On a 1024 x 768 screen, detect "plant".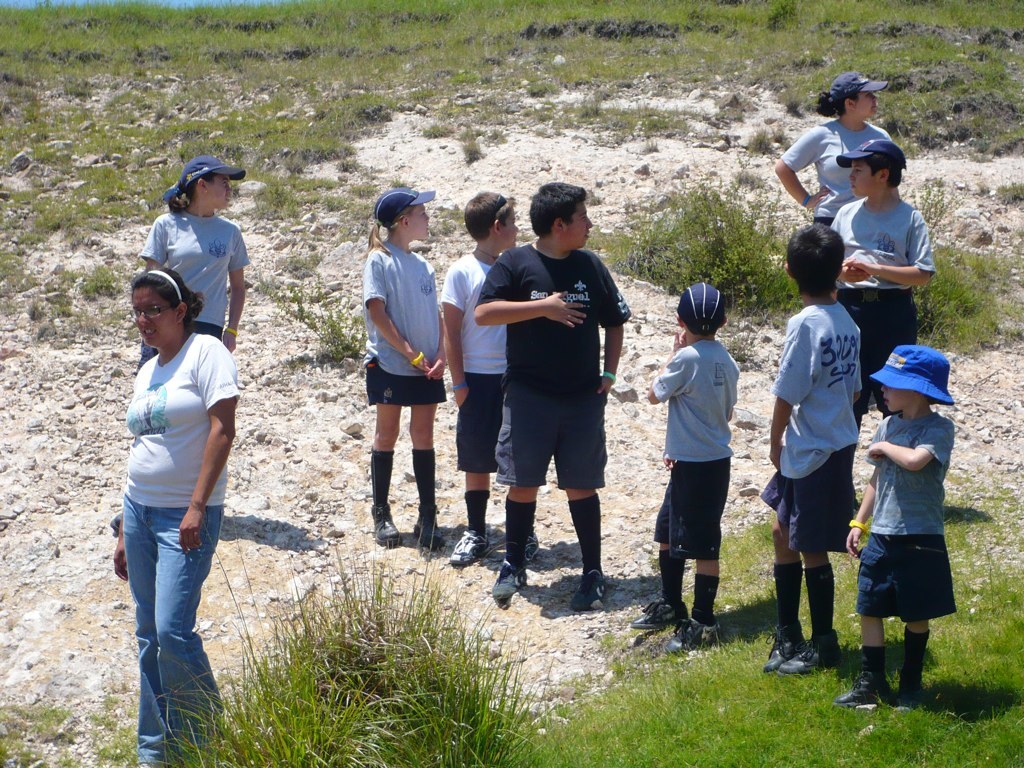
select_region(256, 262, 377, 366).
